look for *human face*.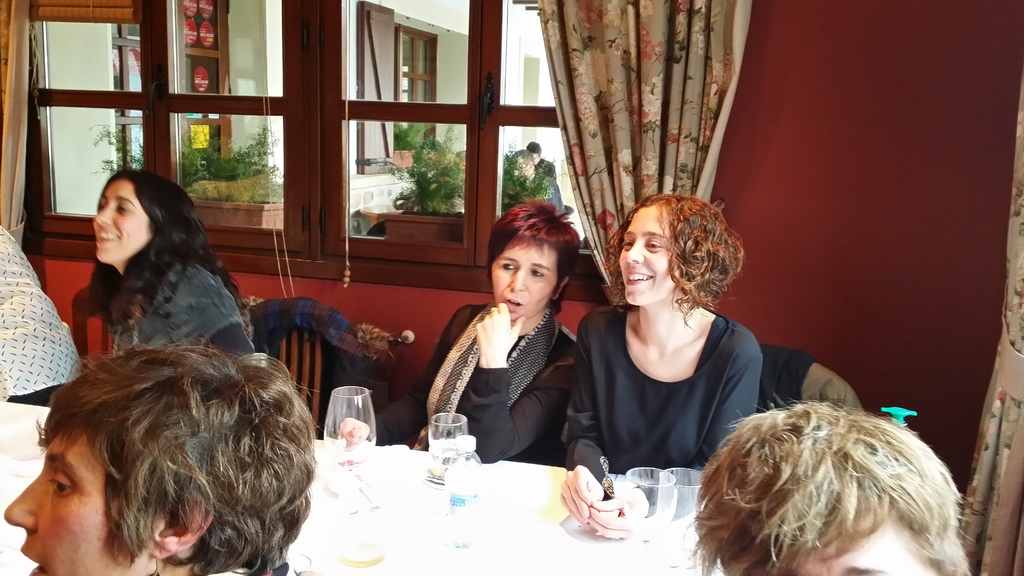
Found: box(726, 516, 935, 575).
